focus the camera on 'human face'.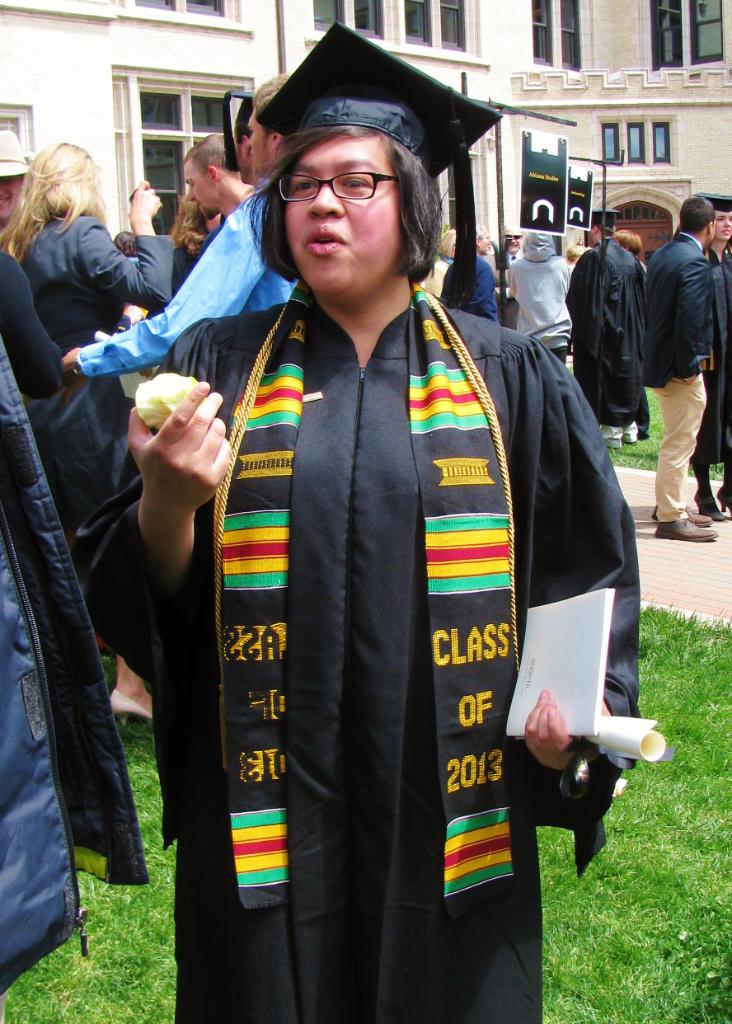
Focus region: bbox(274, 124, 407, 302).
